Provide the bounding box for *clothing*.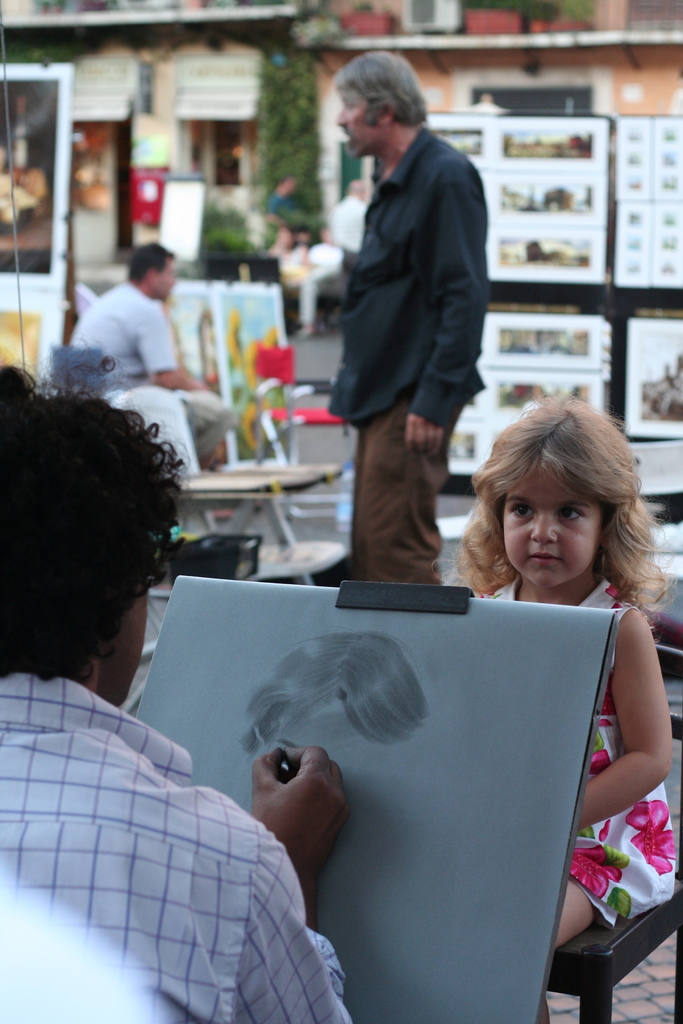
BBox(477, 574, 673, 926).
